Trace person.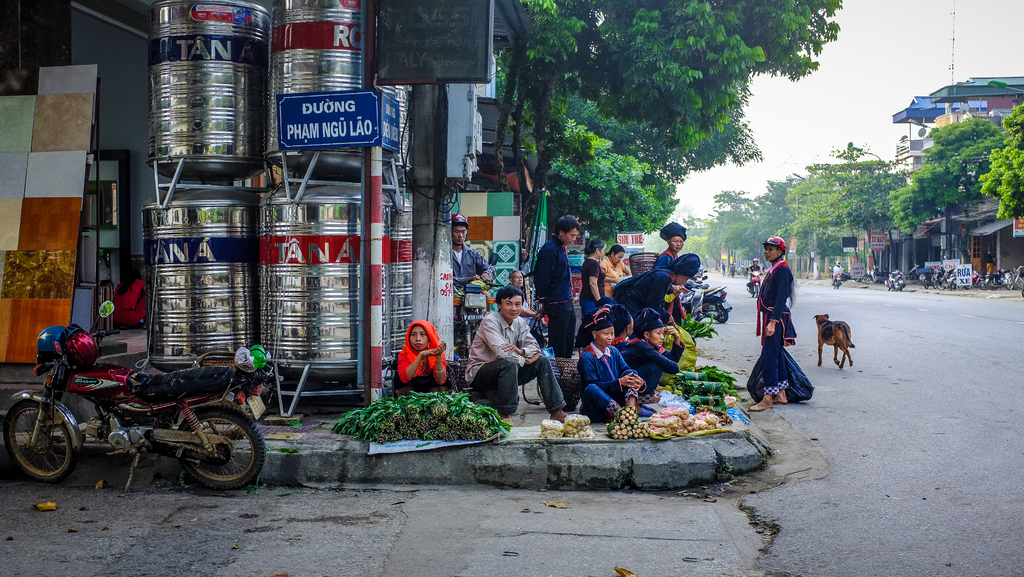
Traced to rect(496, 273, 534, 324).
